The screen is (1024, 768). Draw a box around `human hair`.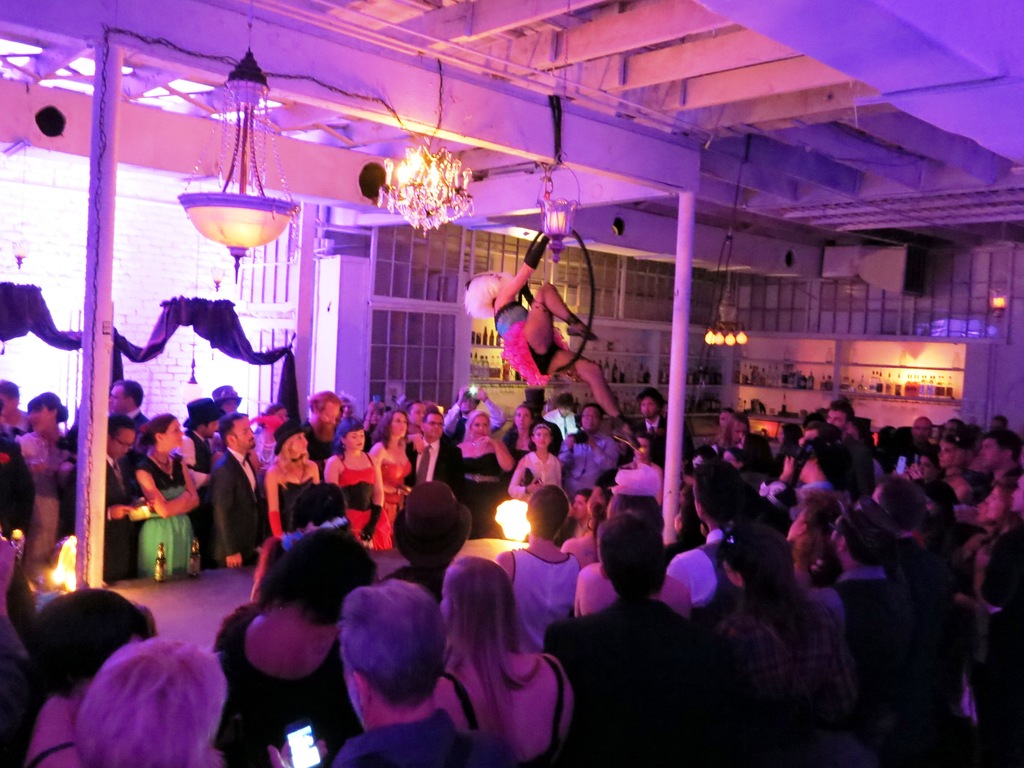
BBox(330, 593, 442, 730).
